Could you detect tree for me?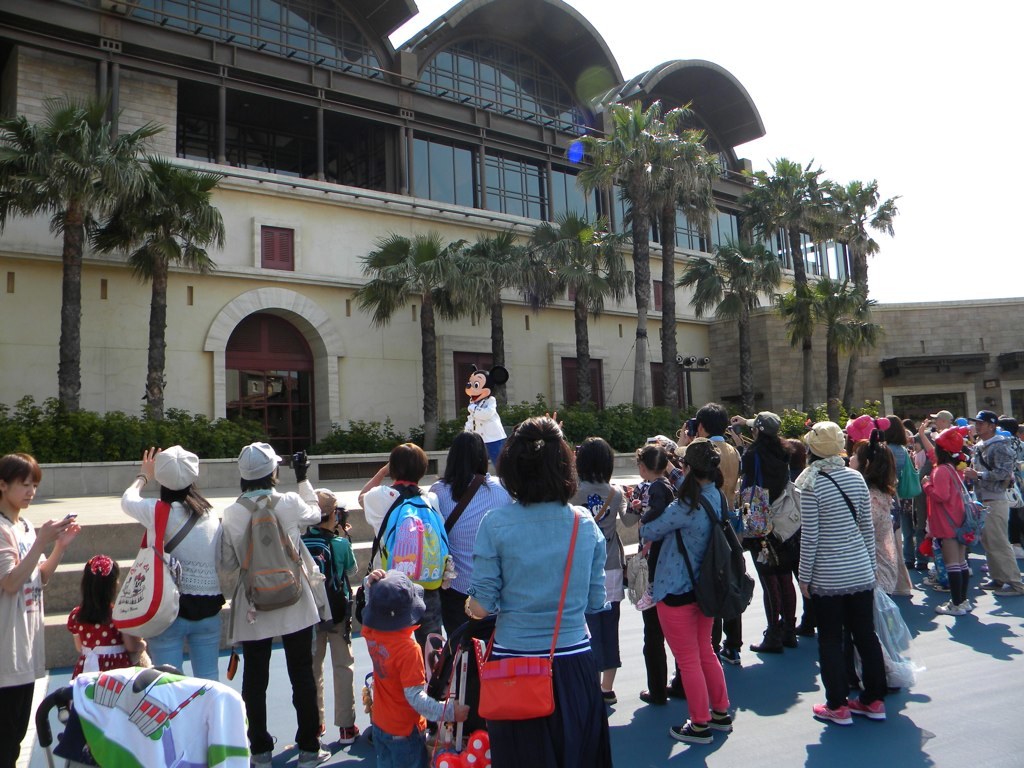
Detection result: box(801, 257, 876, 379).
